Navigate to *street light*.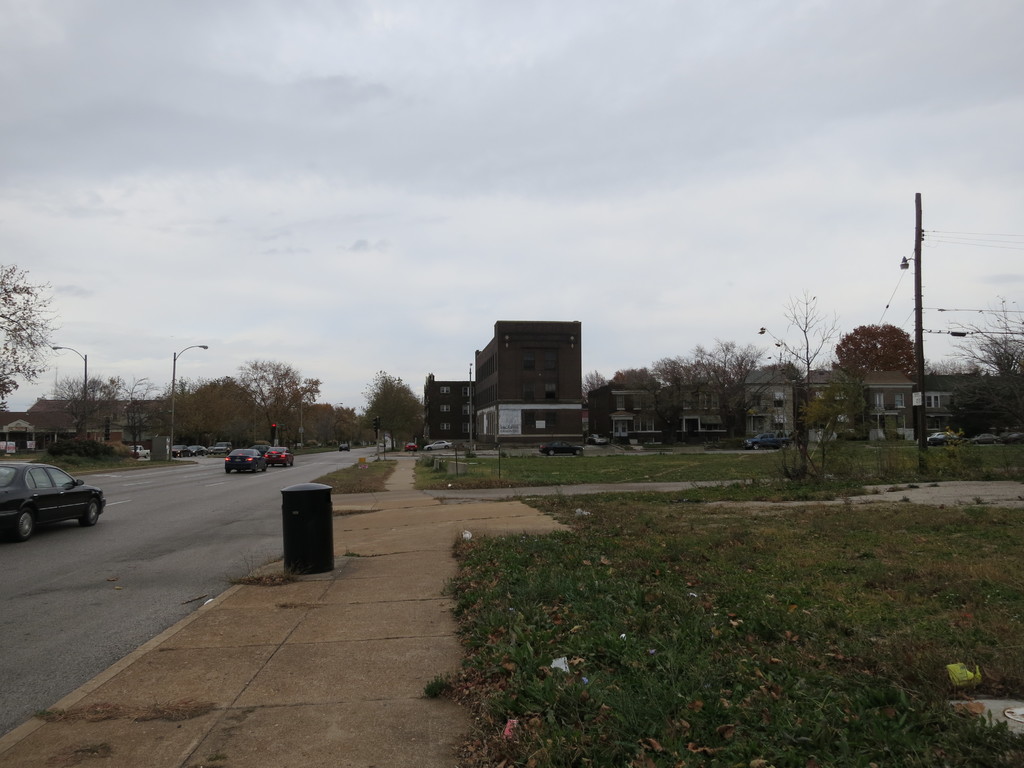
Navigation target: [779, 378, 797, 445].
